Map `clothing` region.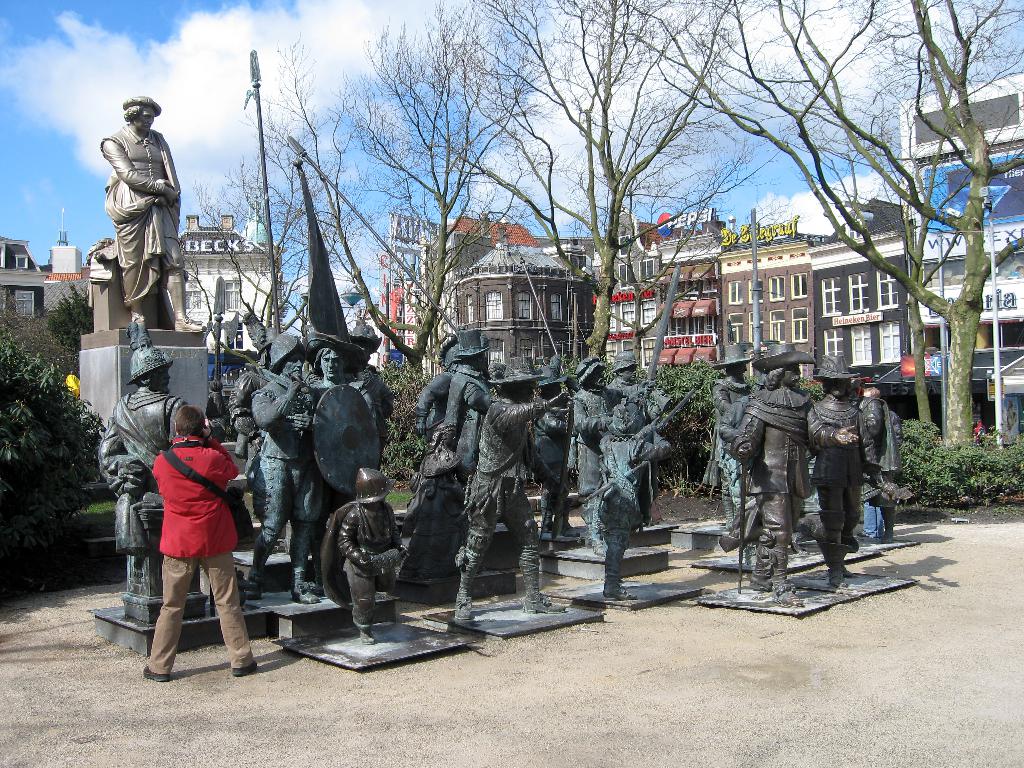
Mapped to pyautogui.locateOnScreen(730, 388, 837, 586).
